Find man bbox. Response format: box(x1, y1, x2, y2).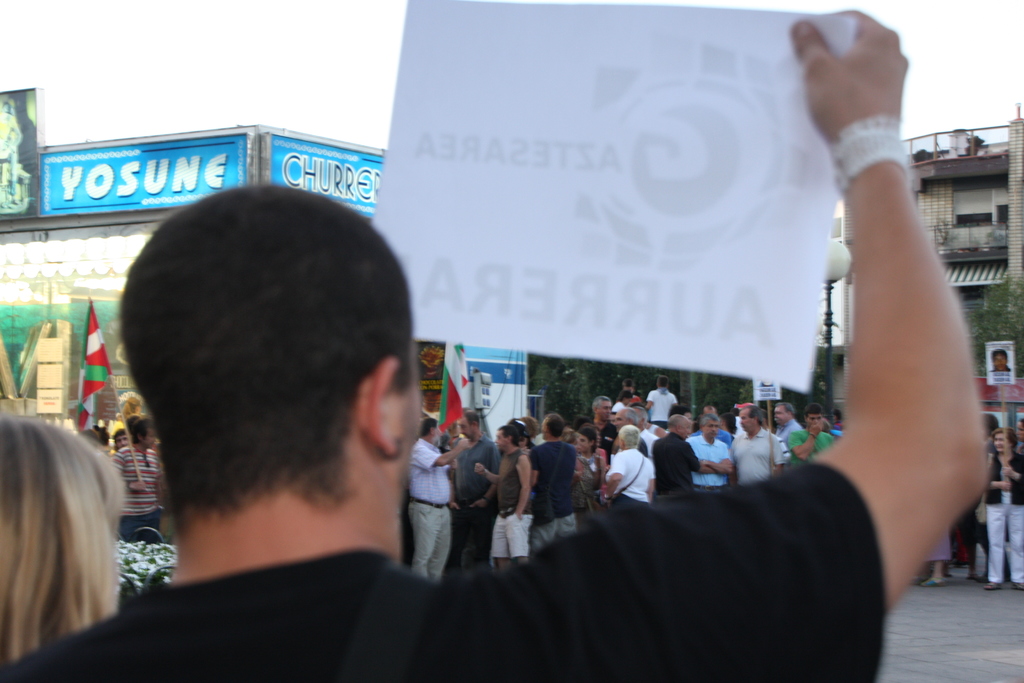
box(113, 416, 165, 543).
